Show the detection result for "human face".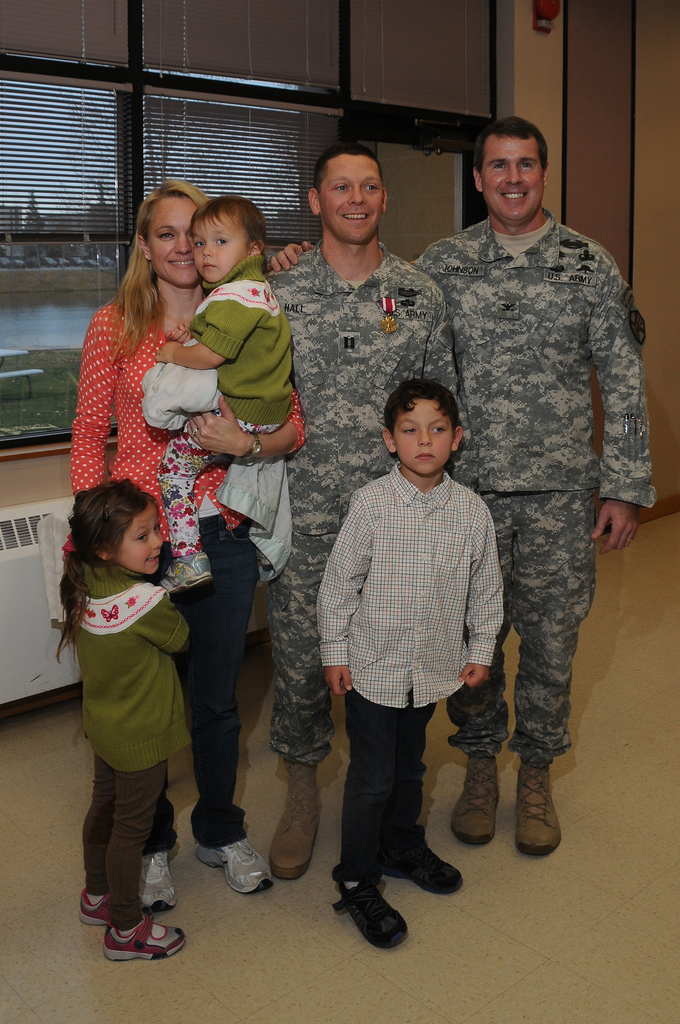
(113, 502, 164, 574).
